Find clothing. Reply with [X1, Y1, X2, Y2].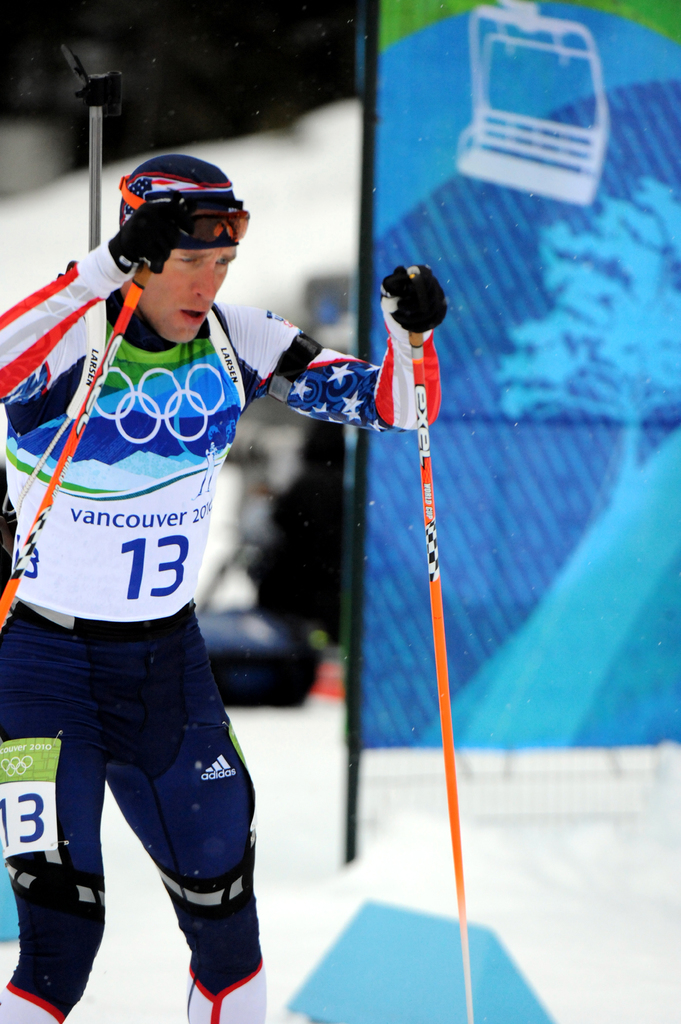
[13, 244, 310, 860].
